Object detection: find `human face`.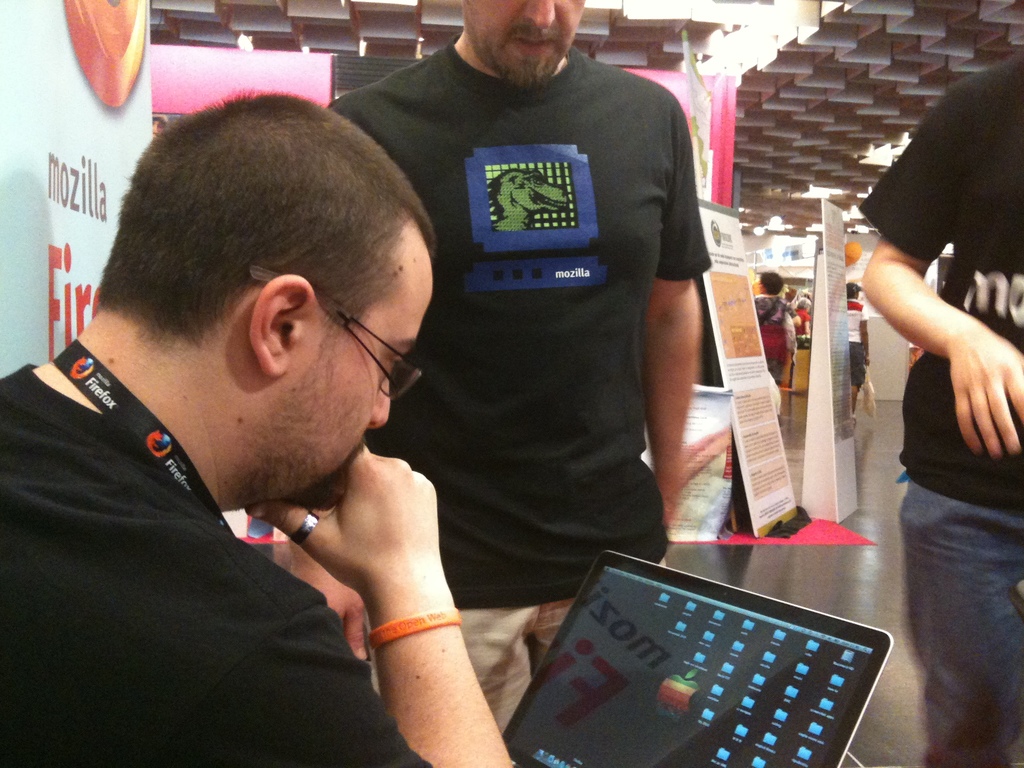
{"x1": 263, "y1": 214, "x2": 418, "y2": 511}.
